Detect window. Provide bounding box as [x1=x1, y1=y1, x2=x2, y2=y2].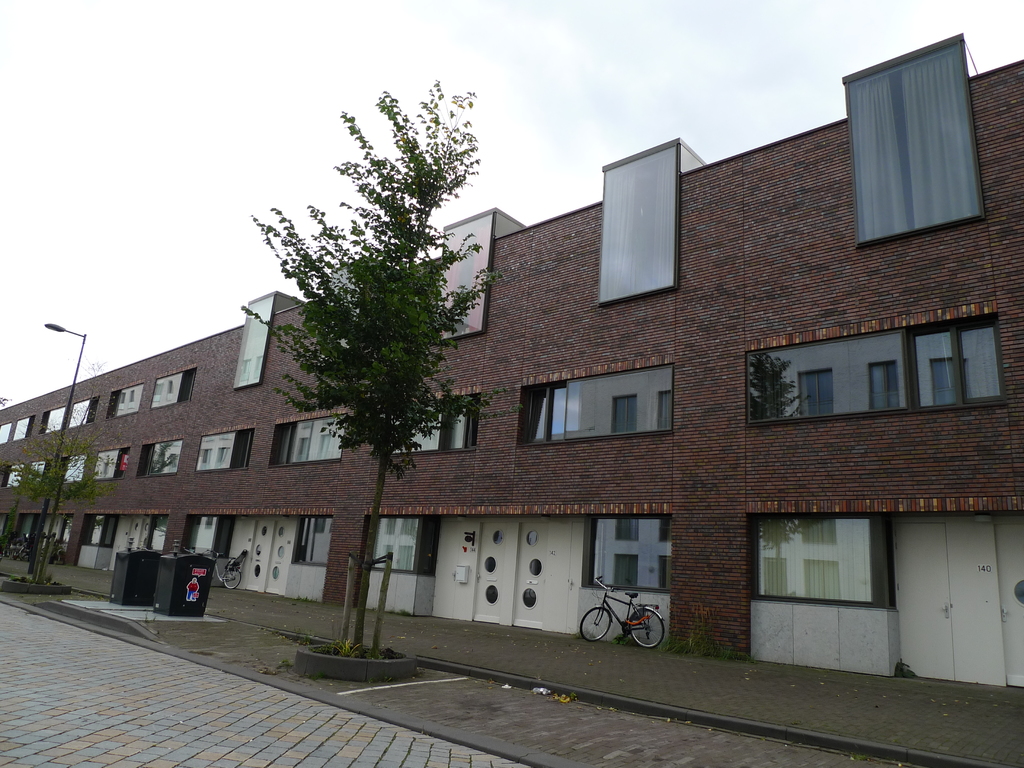
[x1=589, y1=505, x2=669, y2=584].
